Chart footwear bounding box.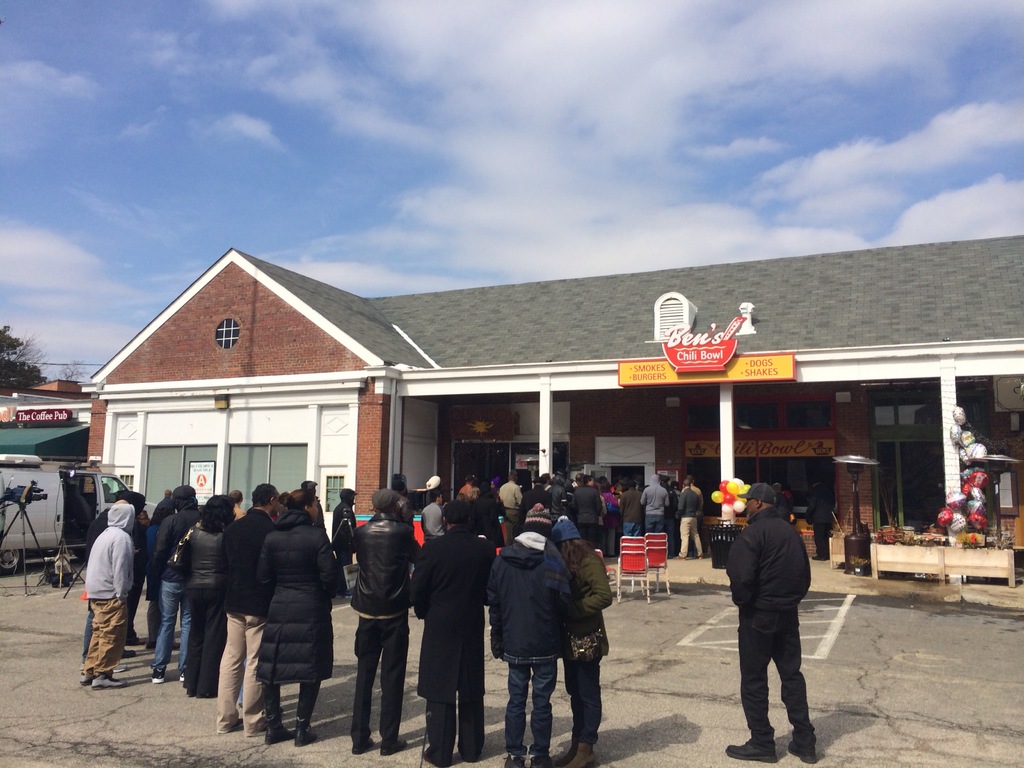
Charted: (x1=172, y1=641, x2=179, y2=651).
